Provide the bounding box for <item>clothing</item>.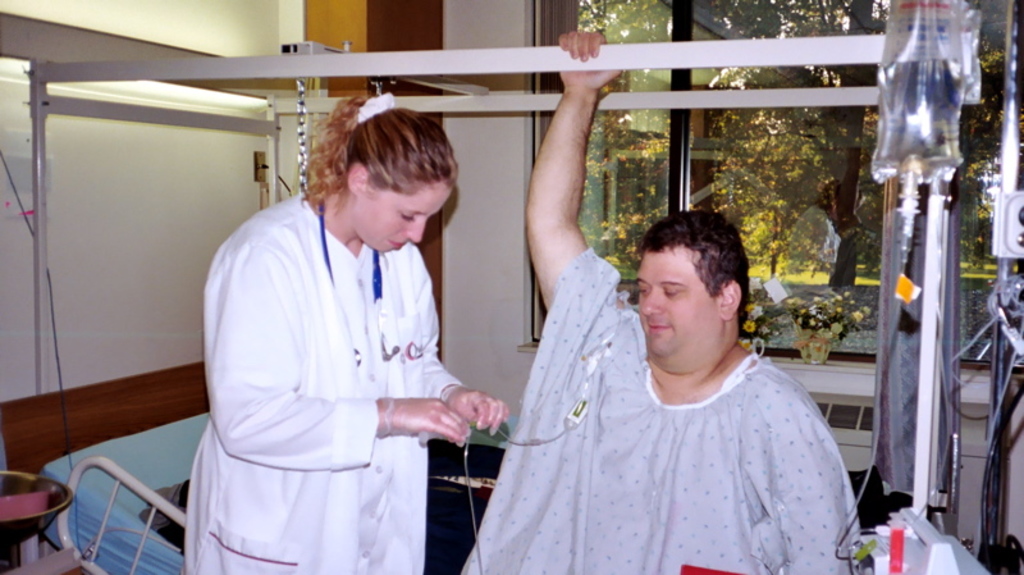
(x1=175, y1=190, x2=448, y2=574).
